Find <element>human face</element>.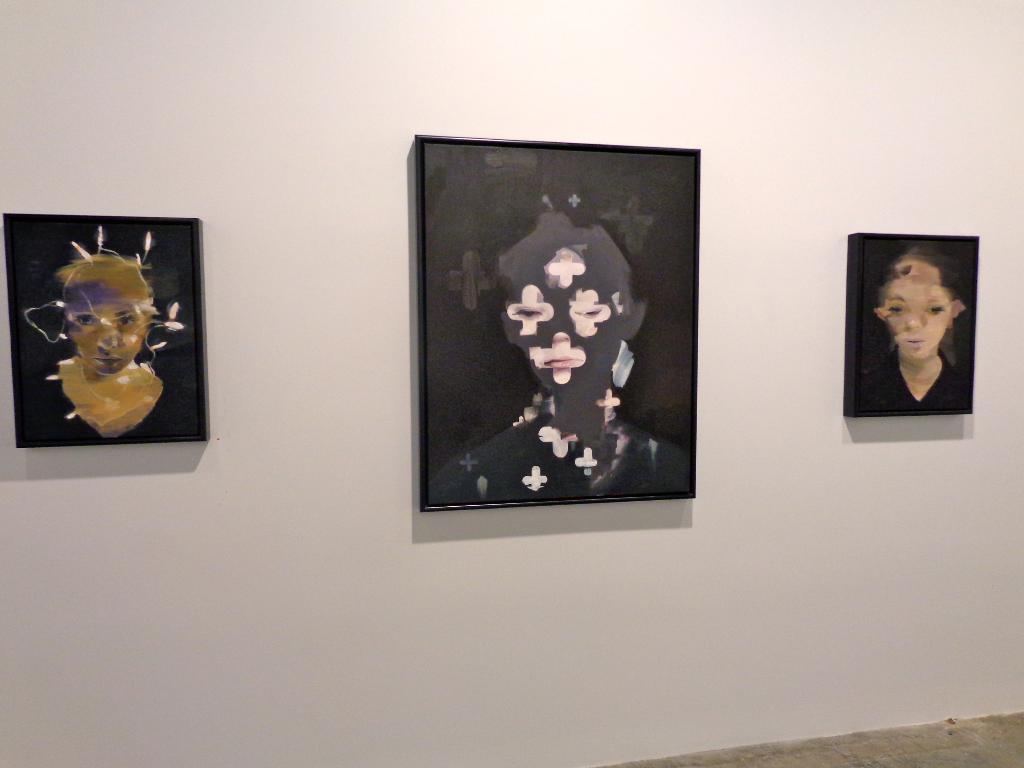
box(883, 280, 945, 359).
